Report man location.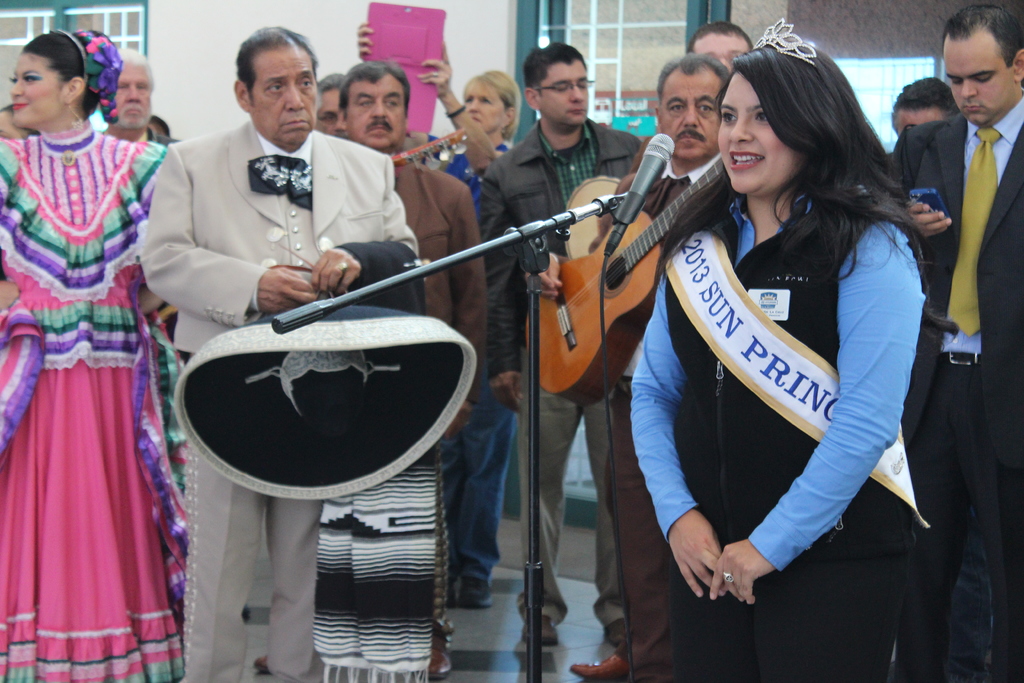
Report: <box>524,53,725,682</box>.
